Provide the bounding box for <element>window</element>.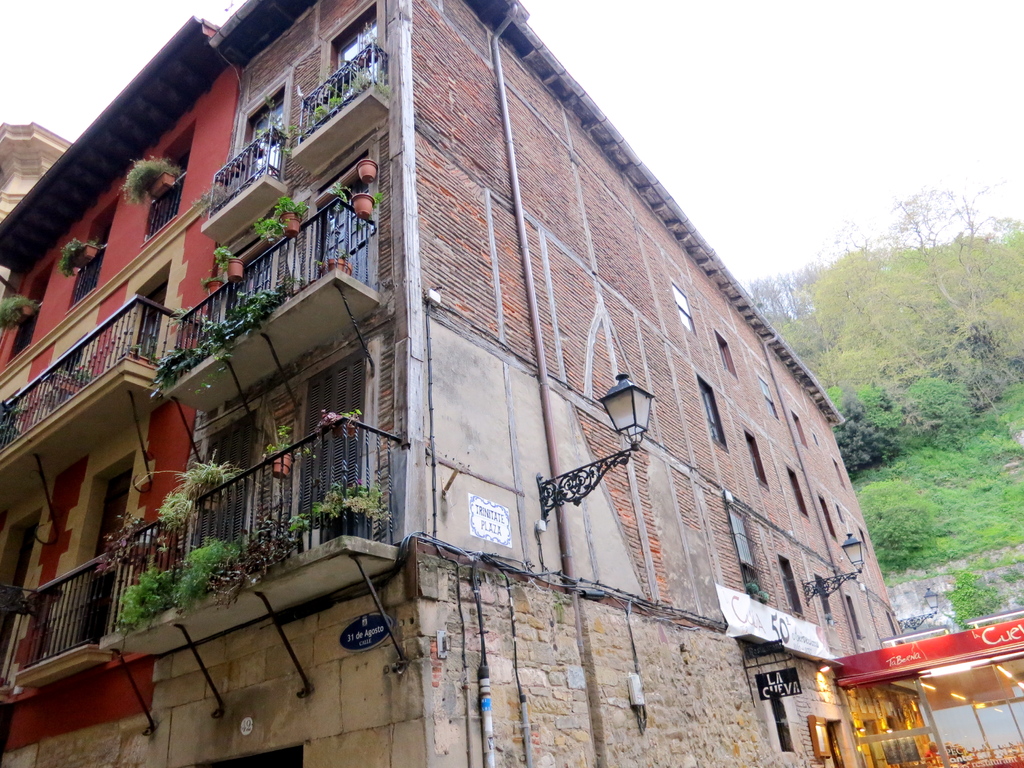
<box>785,466,809,520</box>.
